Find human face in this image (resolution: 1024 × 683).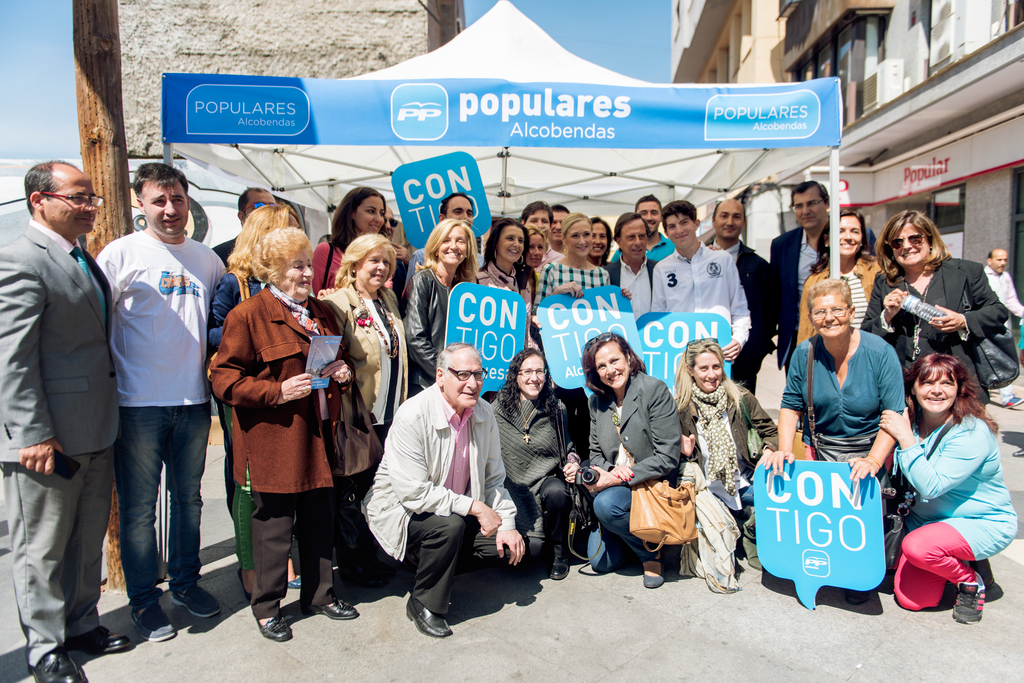
[804,296,850,348].
